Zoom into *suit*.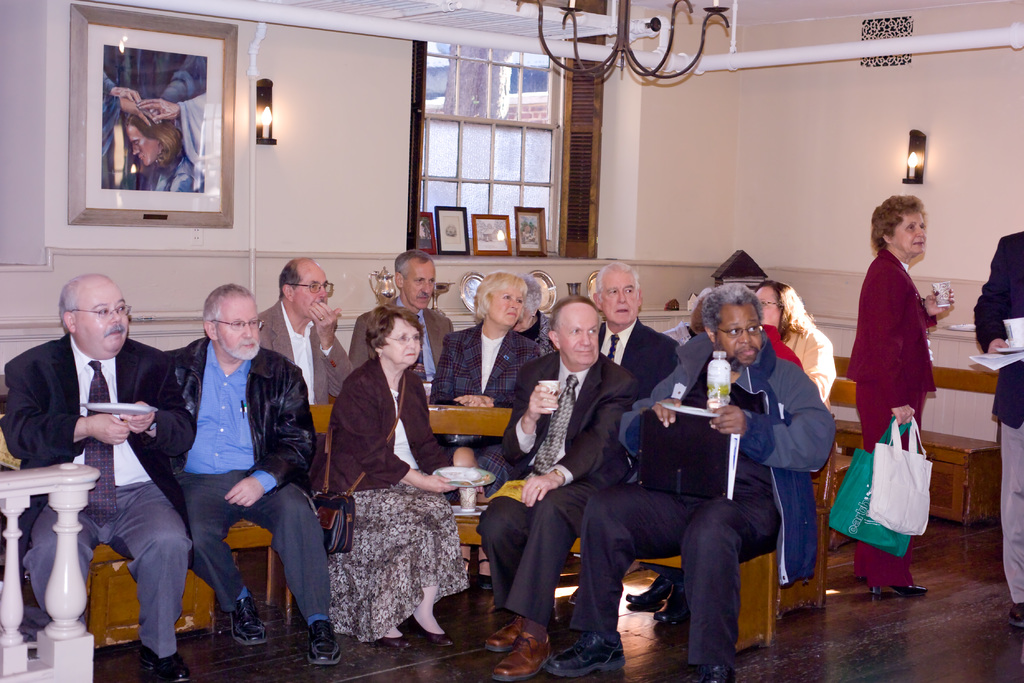
Zoom target: box=[970, 231, 1023, 438].
